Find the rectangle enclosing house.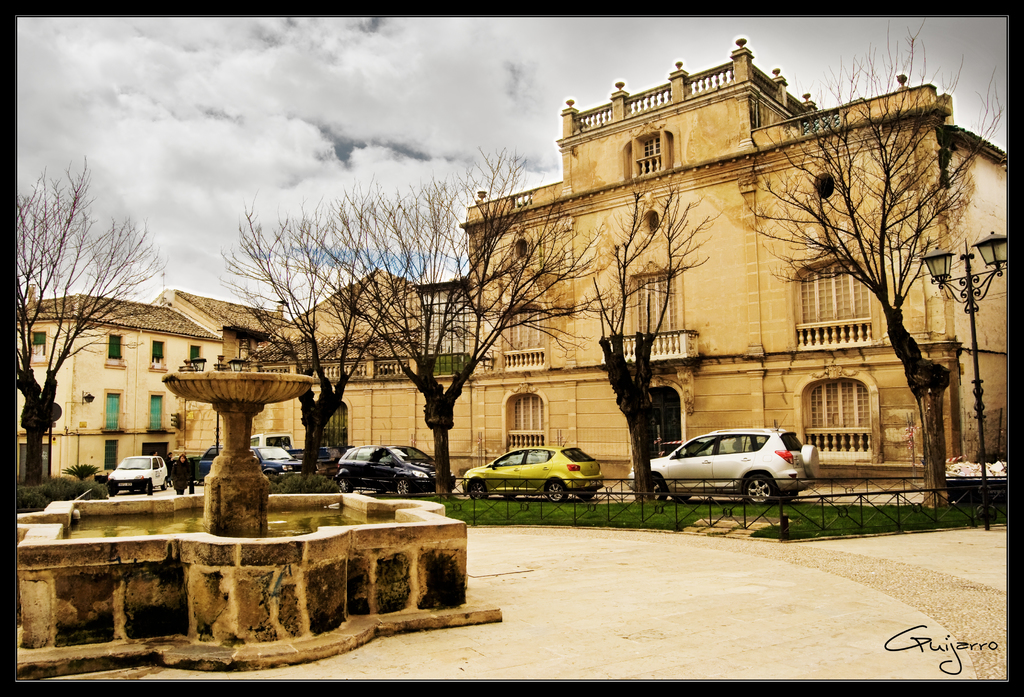
(left=15, top=294, right=220, bottom=482).
